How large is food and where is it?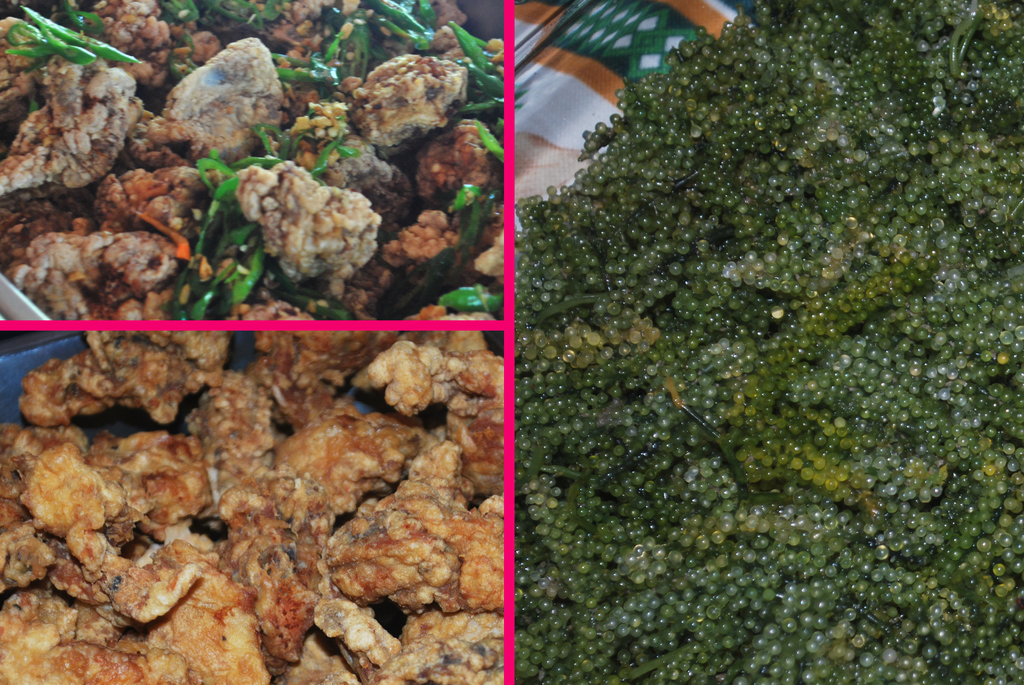
Bounding box: [x1=233, y1=155, x2=379, y2=279].
